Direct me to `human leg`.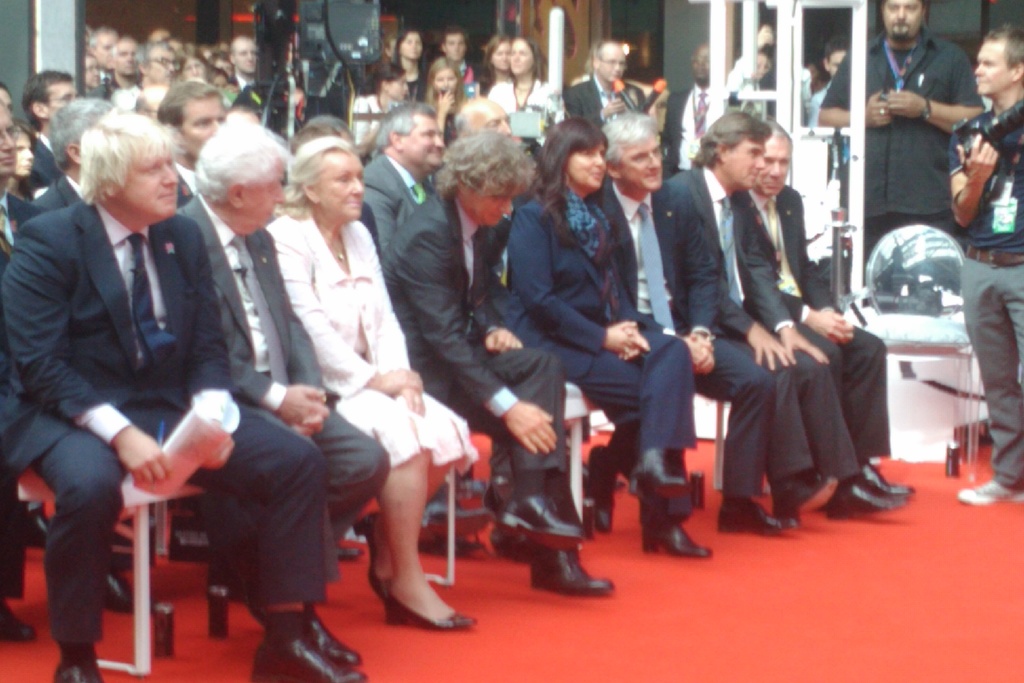
Direction: [333,394,481,634].
